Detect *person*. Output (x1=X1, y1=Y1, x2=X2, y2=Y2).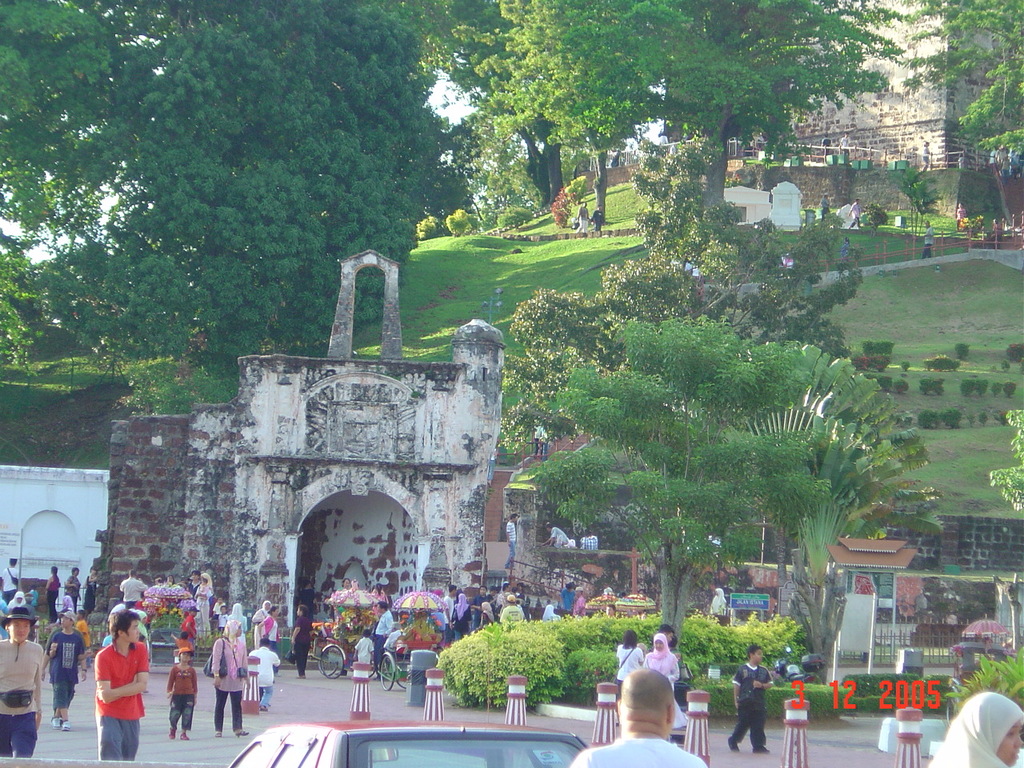
(x1=920, y1=139, x2=934, y2=173).
